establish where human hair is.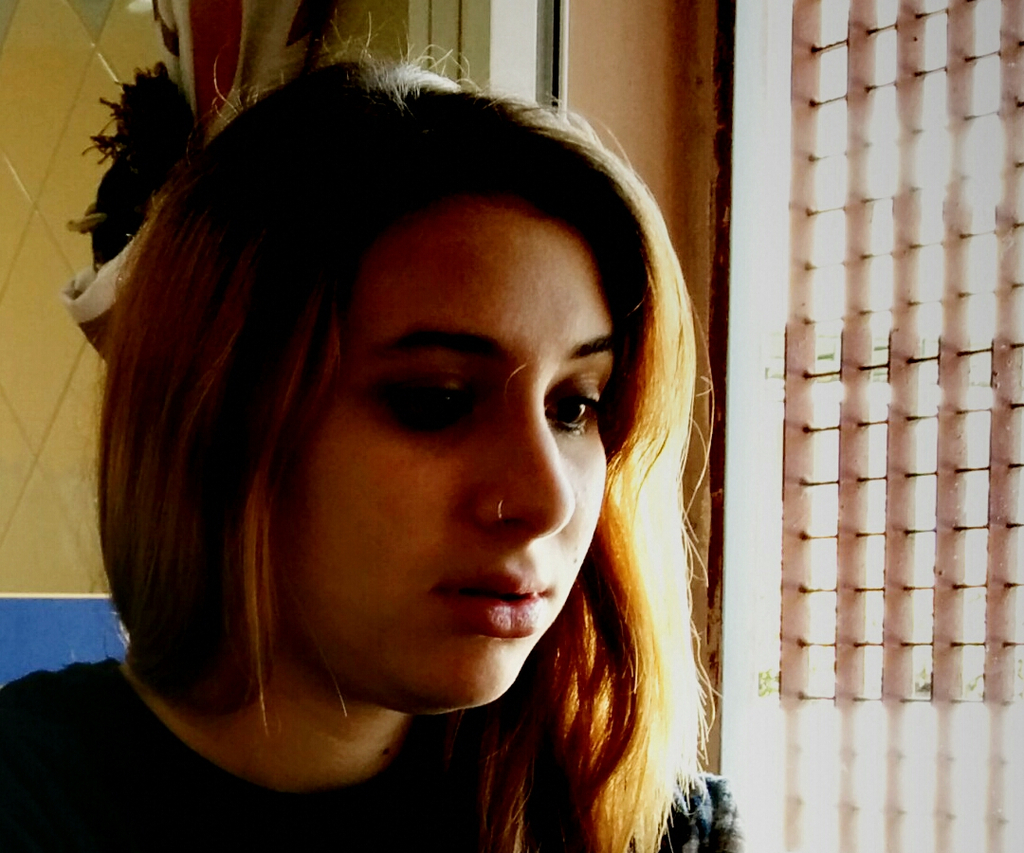
Established at {"x1": 55, "y1": 48, "x2": 725, "y2": 792}.
